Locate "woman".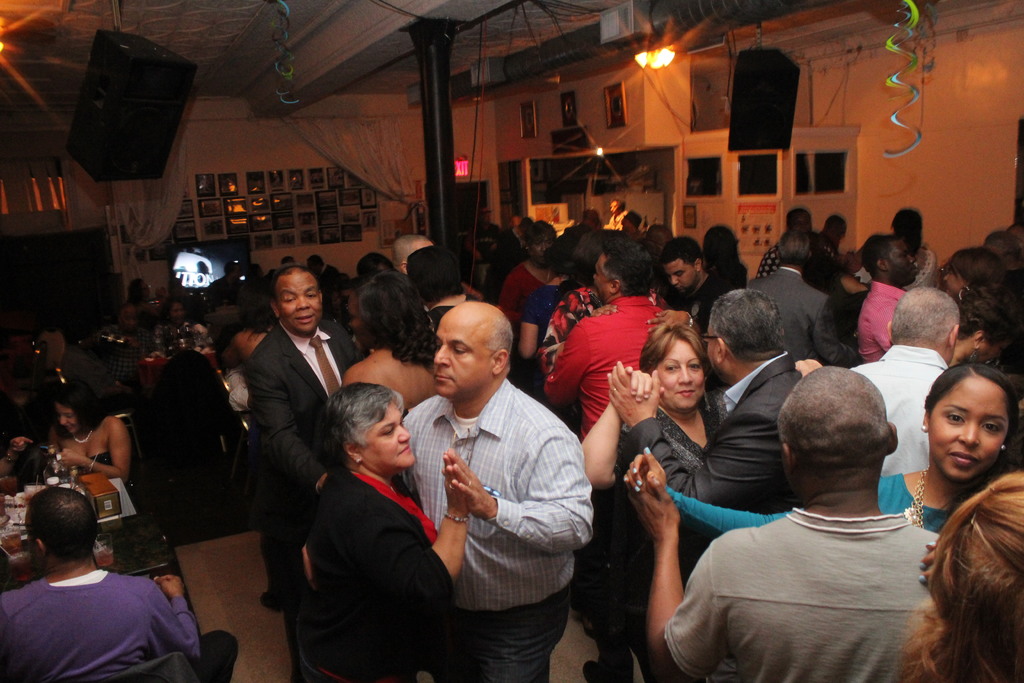
Bounding box: select_region(214, 286, 279, 377).
